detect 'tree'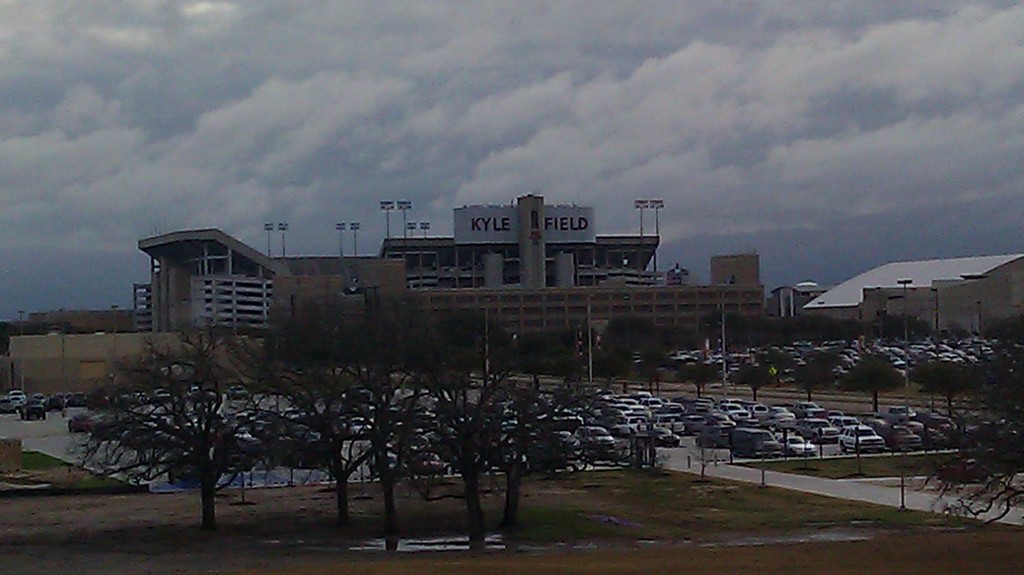
[76,333,275,540]
